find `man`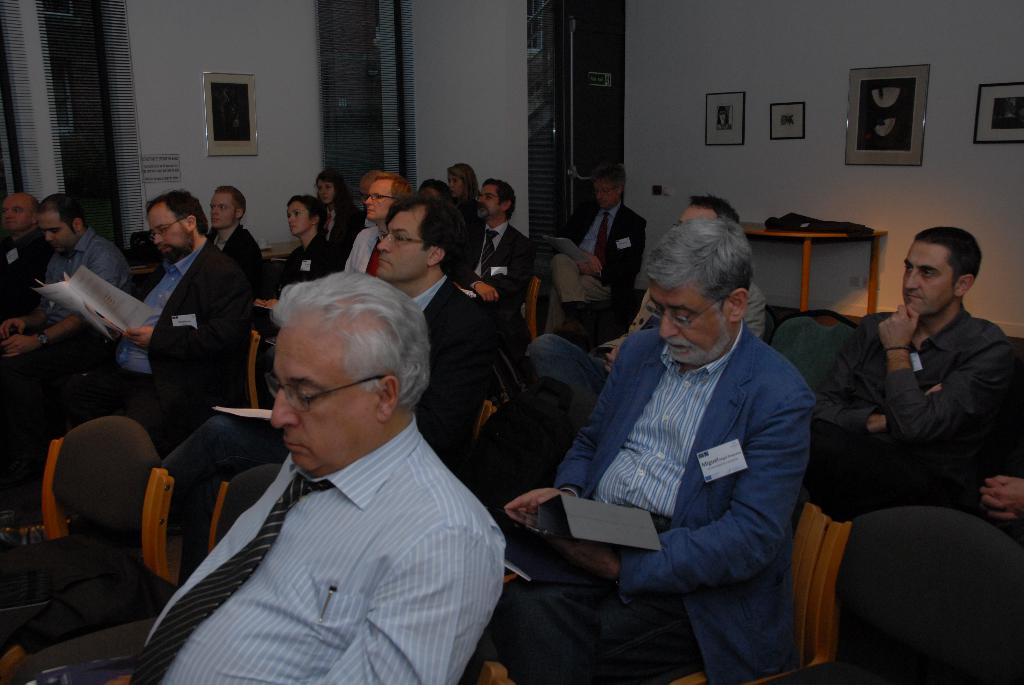
Rect(341, 173, 416, 285)
